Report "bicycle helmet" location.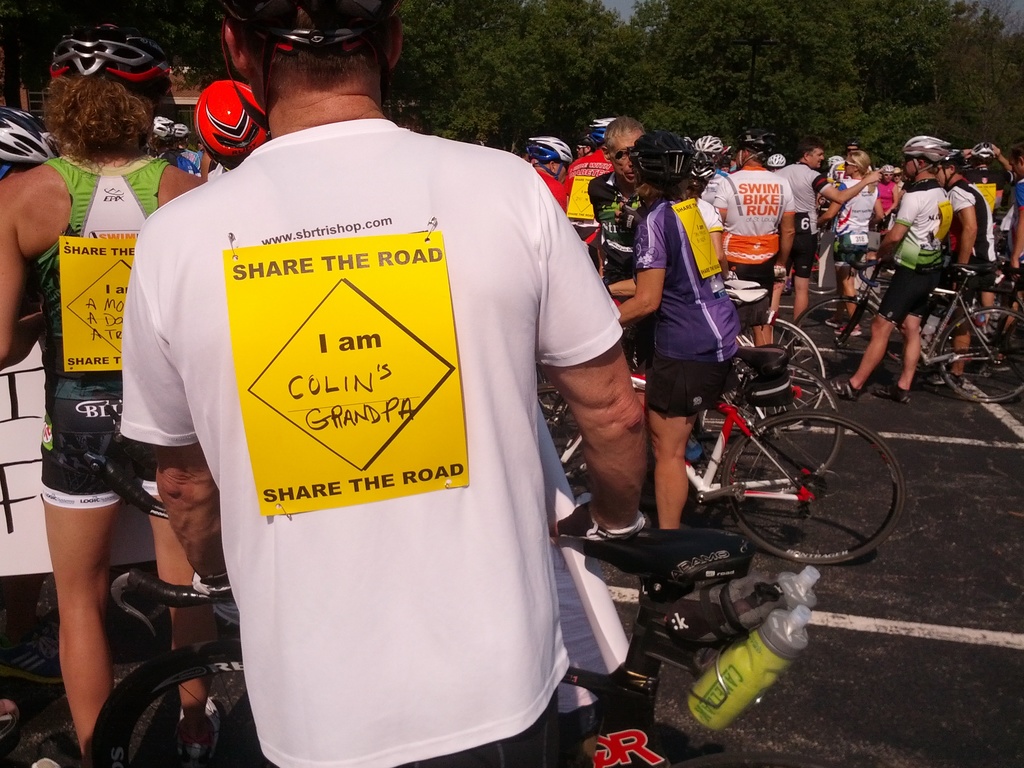
Report: <box>45,26,172,85</box>.
